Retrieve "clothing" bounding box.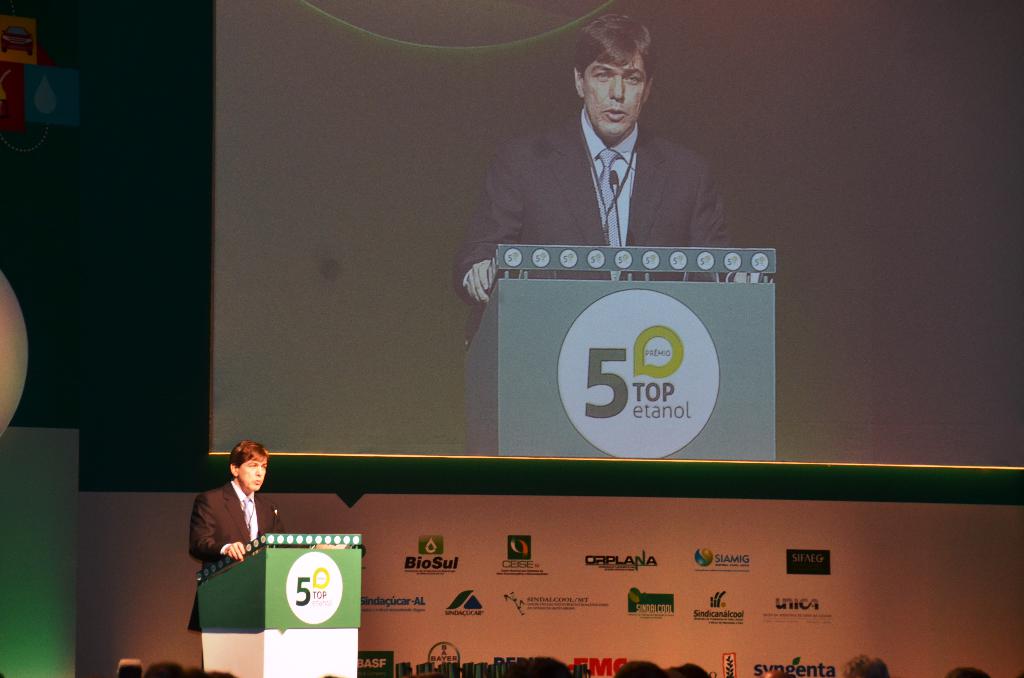
Bounding box: (x1=492, y1=92, x2=723, y2=261).
